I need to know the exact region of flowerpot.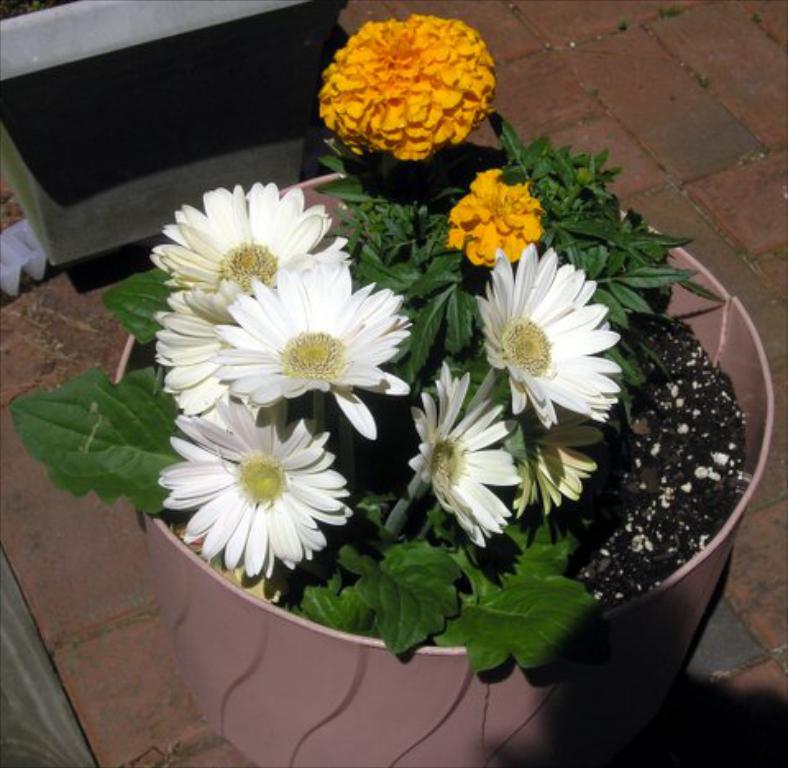
Region: <region>117, 177, 772, 766</region>.
